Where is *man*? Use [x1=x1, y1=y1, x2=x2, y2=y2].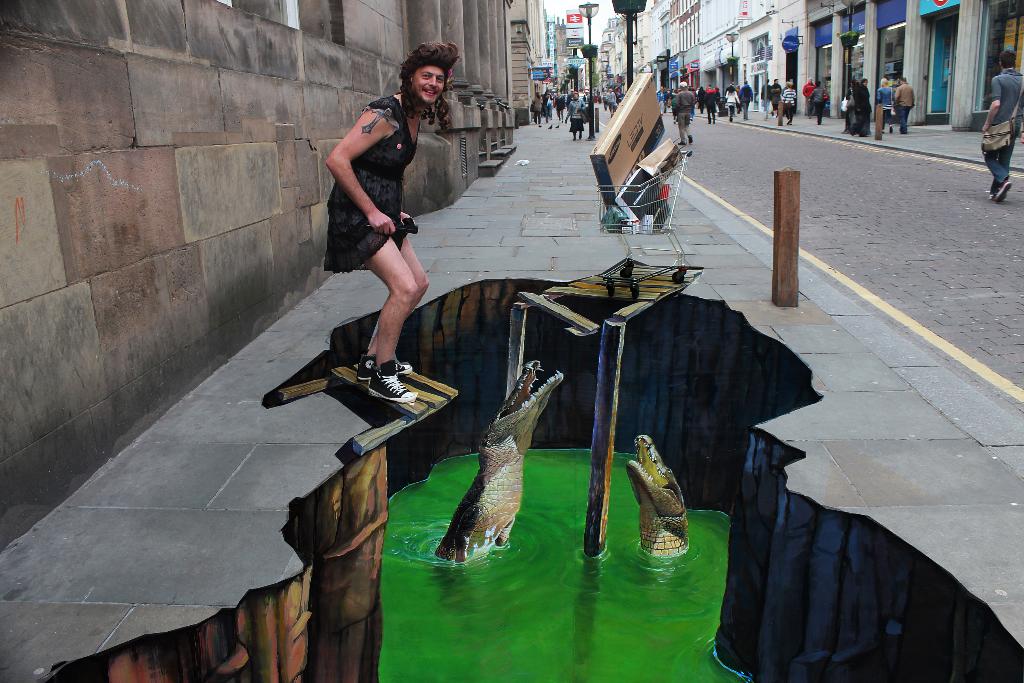
[x1=980, y1=49, x2=1023, y2=202].
